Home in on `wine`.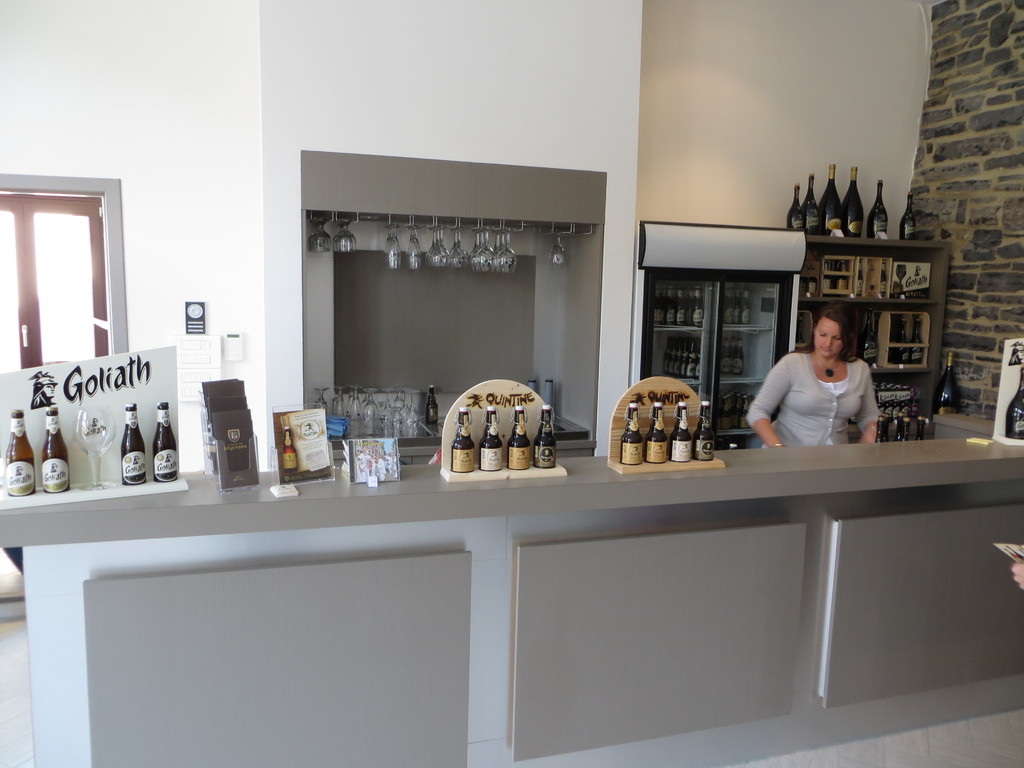
Homed in at bbox(1005, 360, 1023, 436).
